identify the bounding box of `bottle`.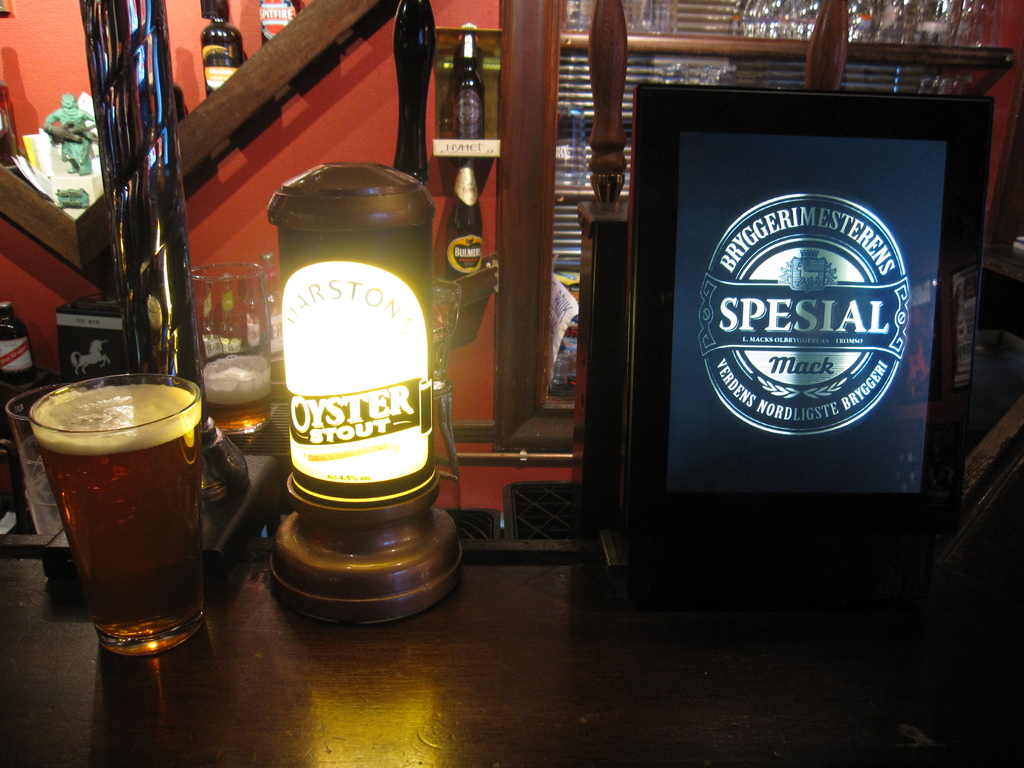
locate(248, 0, 313, 51).
